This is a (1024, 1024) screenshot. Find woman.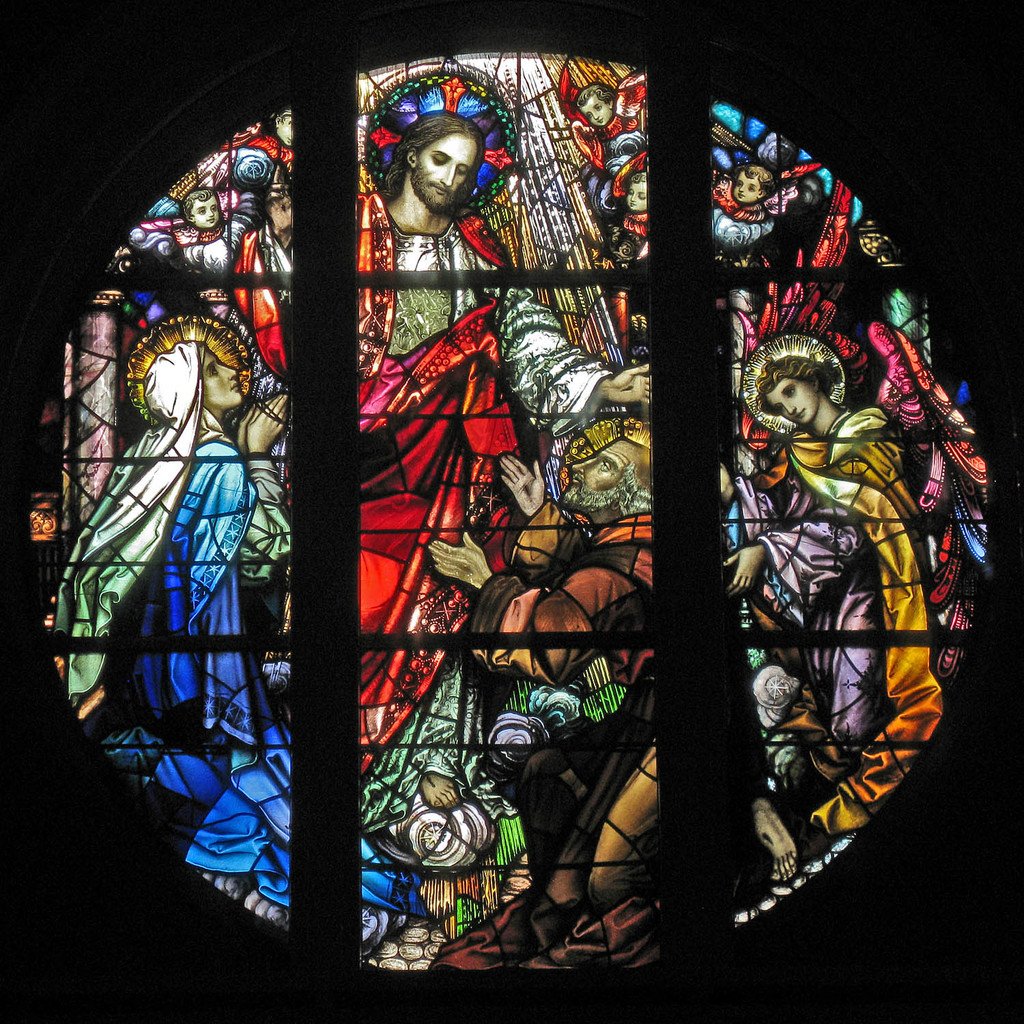
Bounding box: crop(722, 361, 922, 828).
